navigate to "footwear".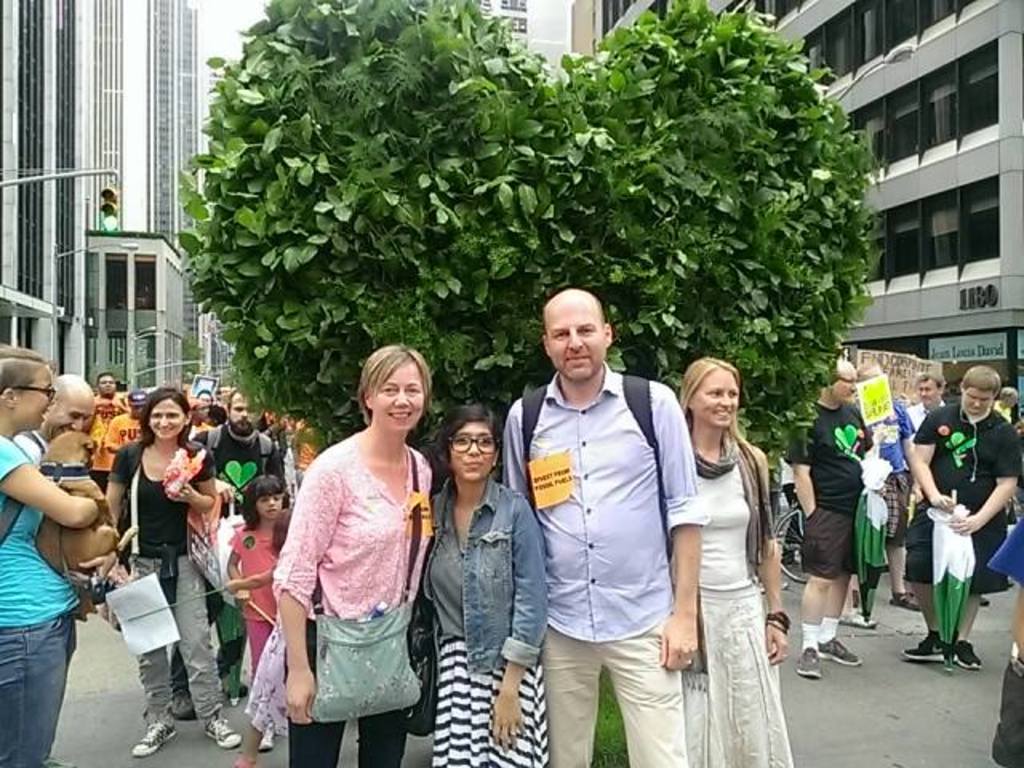
Navigation target: 819/637/854/666.
